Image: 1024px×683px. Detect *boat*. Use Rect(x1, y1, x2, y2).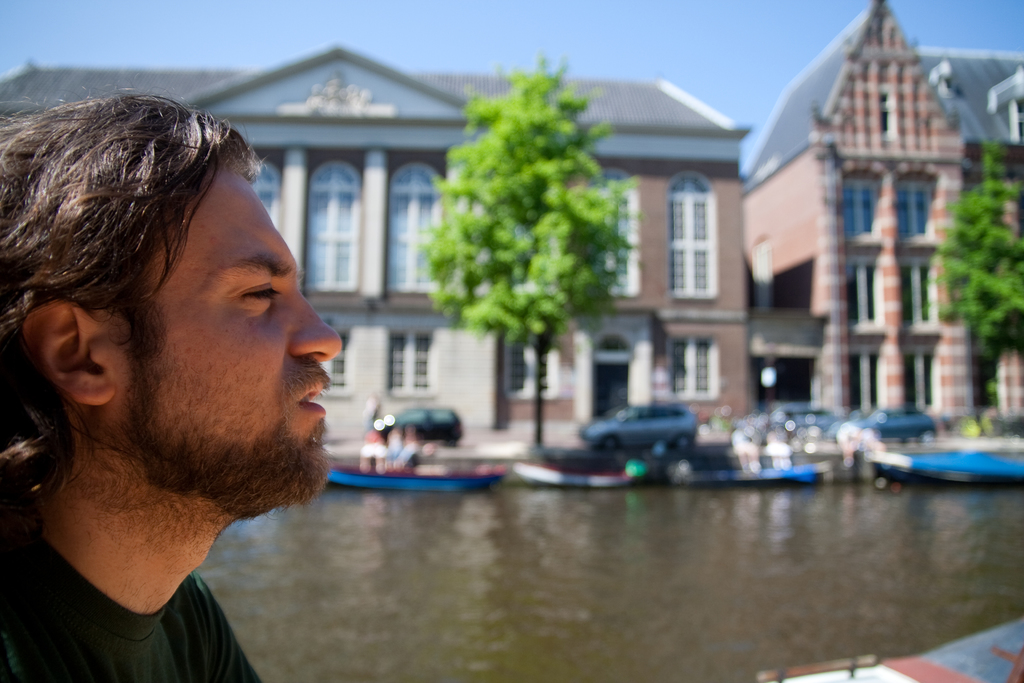
Rect(326, 456, 492, 490).
